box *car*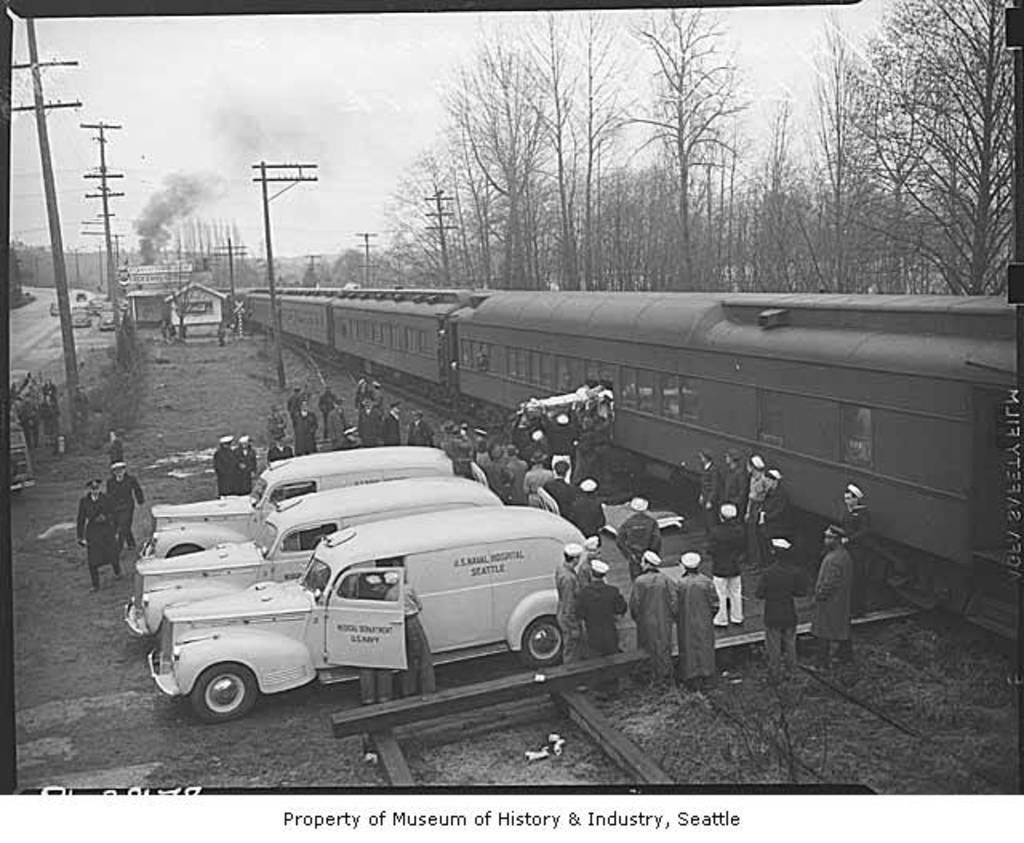
[150,489,587,725]
